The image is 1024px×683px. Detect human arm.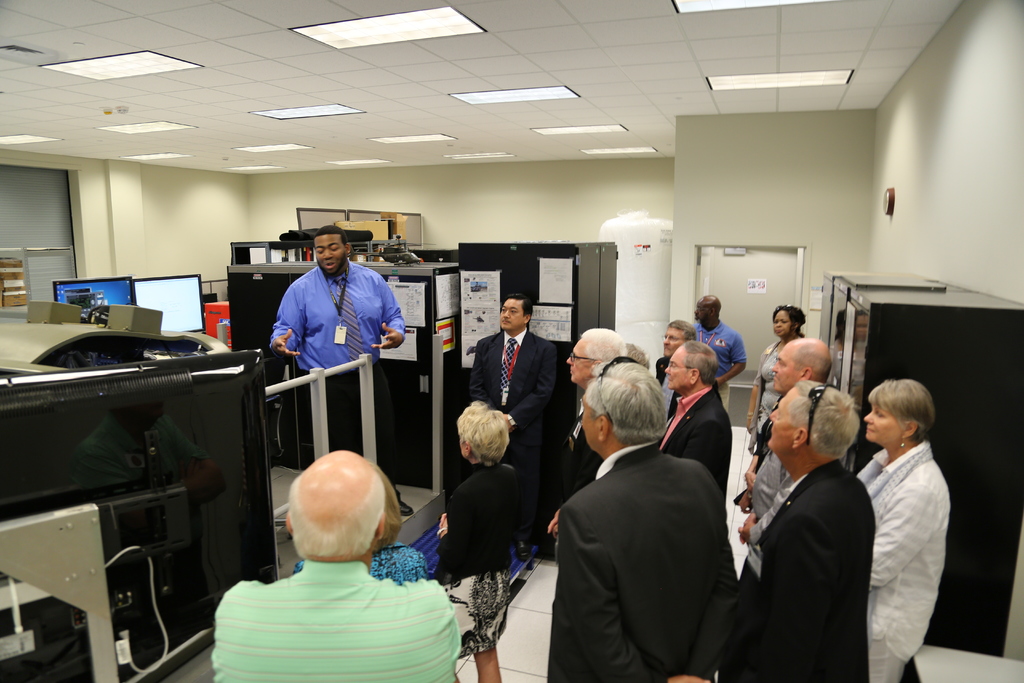
Detection: {"x1": 870, "y1": 484, "x2": 927, "y2": 591}.
